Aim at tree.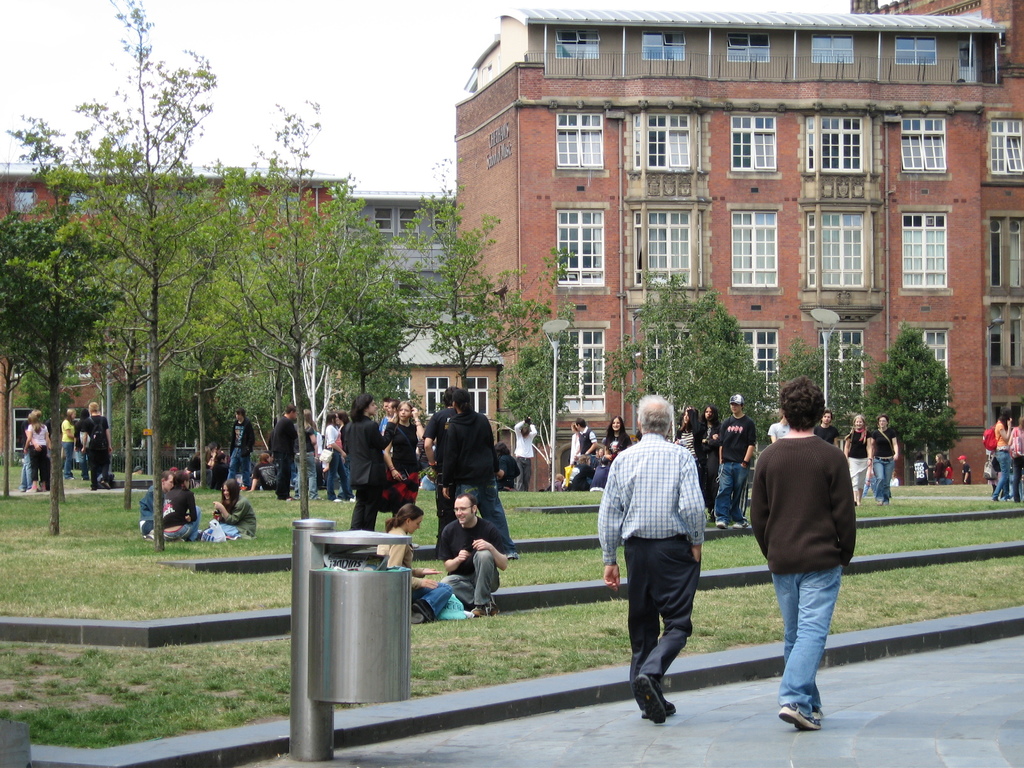
Aimed at <bbox>884, 319, 966, 460</bbox>.
